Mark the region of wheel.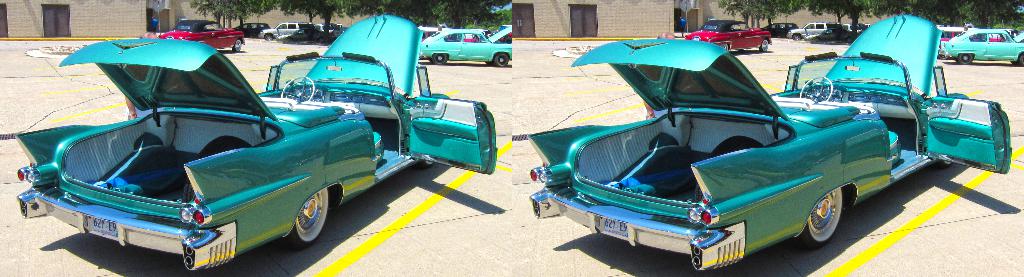
Region: x1=797, y1=75, x2=831, y2=97.
